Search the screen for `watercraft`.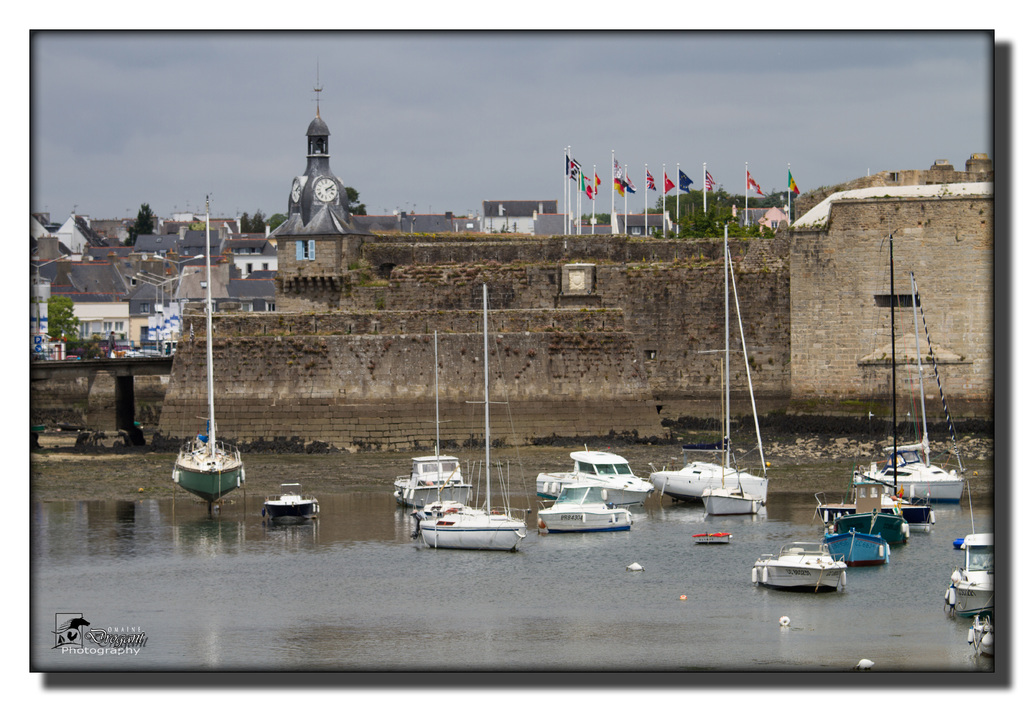
Found at BBox(700, 221, 758, 519).
